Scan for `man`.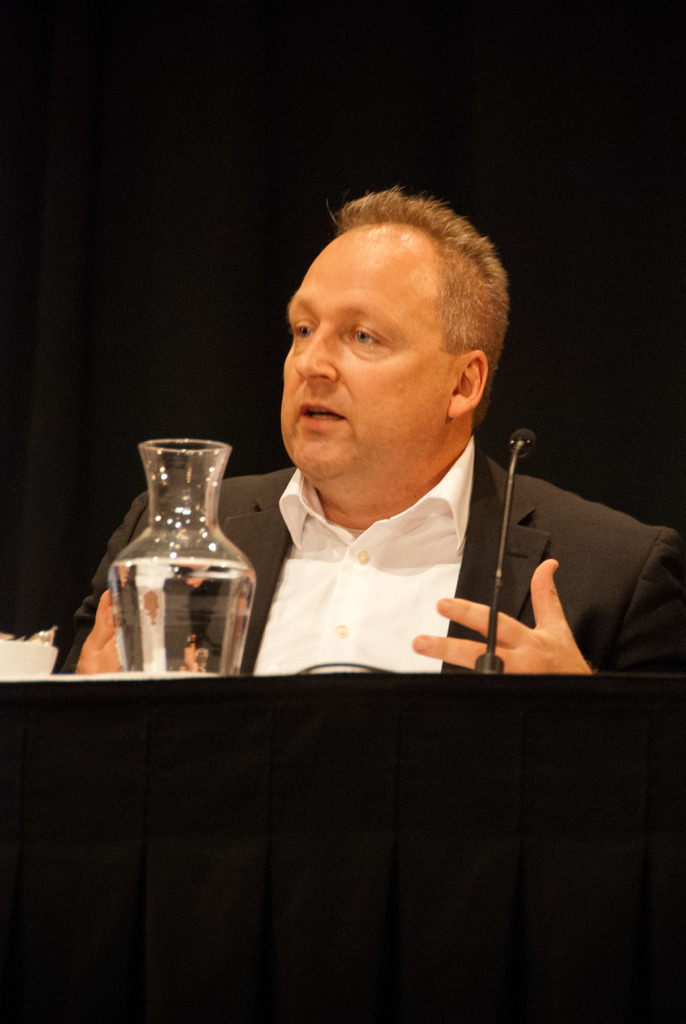
Scan result: l=48, t=190, r=685, b=682.
